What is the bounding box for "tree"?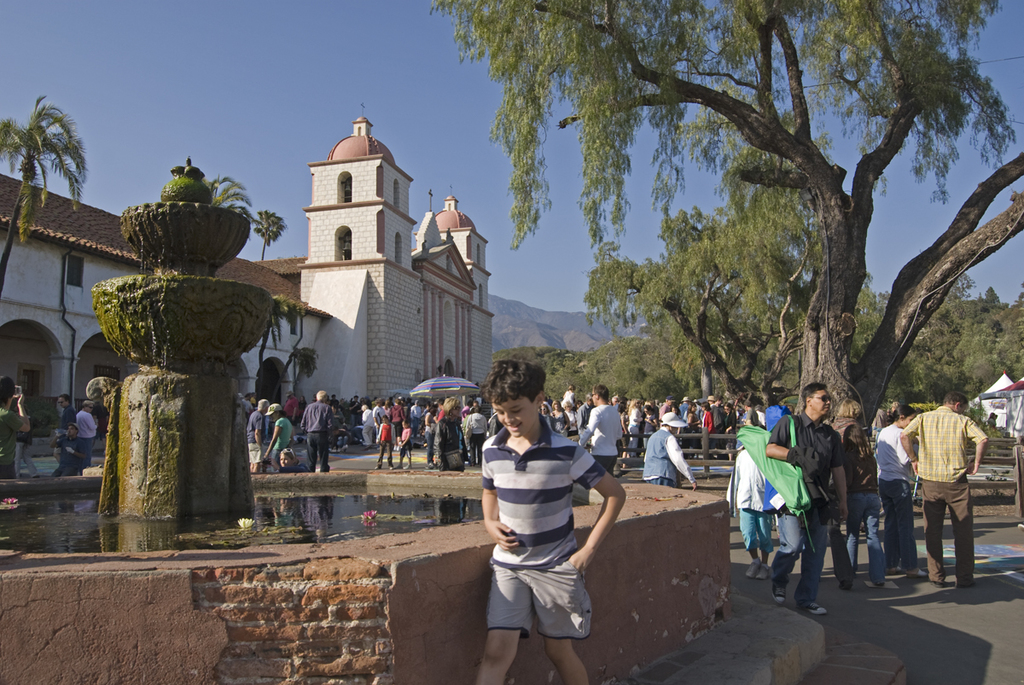
rect(294, 341, 317, 398).
